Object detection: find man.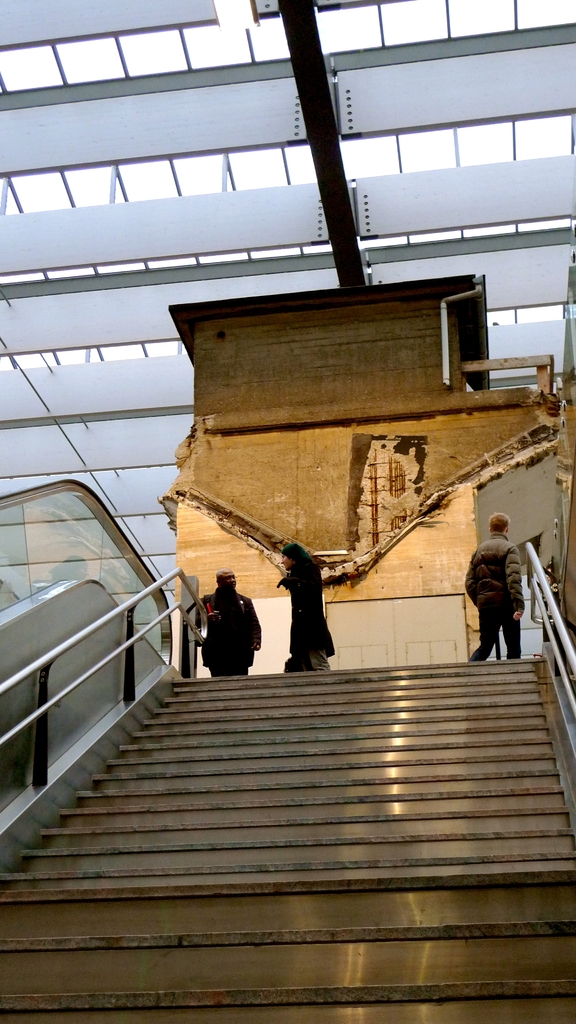
locate(464, 513, 529, 660).
